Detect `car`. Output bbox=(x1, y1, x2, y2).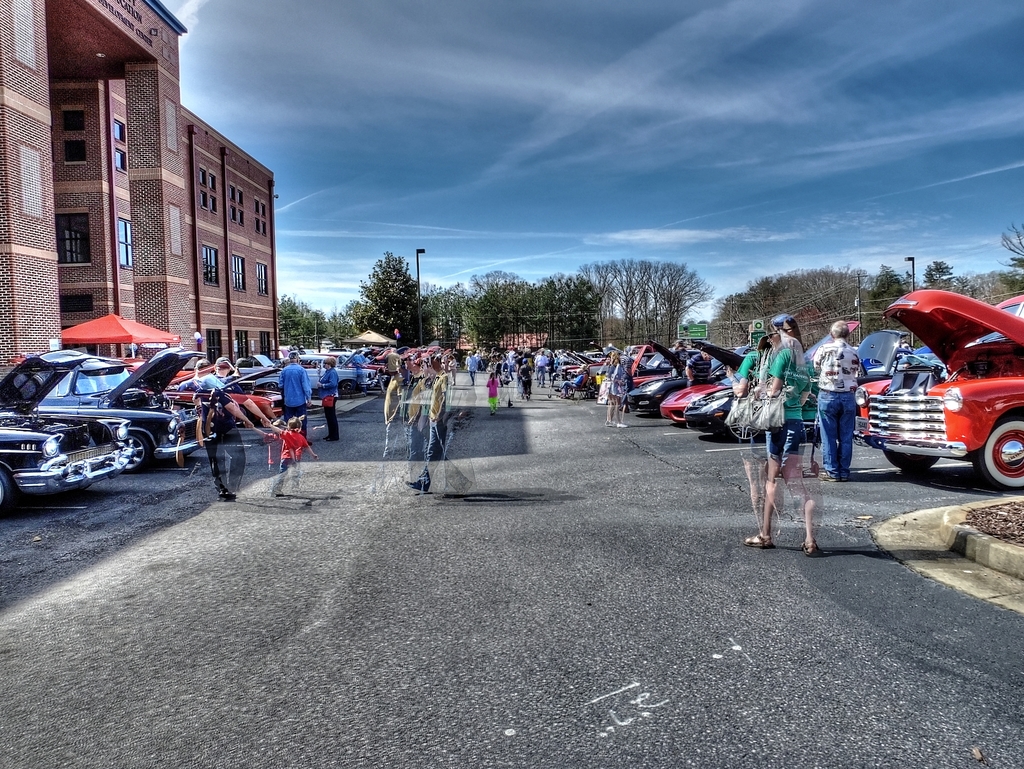
bbox=(0, 347, 136, 520).
